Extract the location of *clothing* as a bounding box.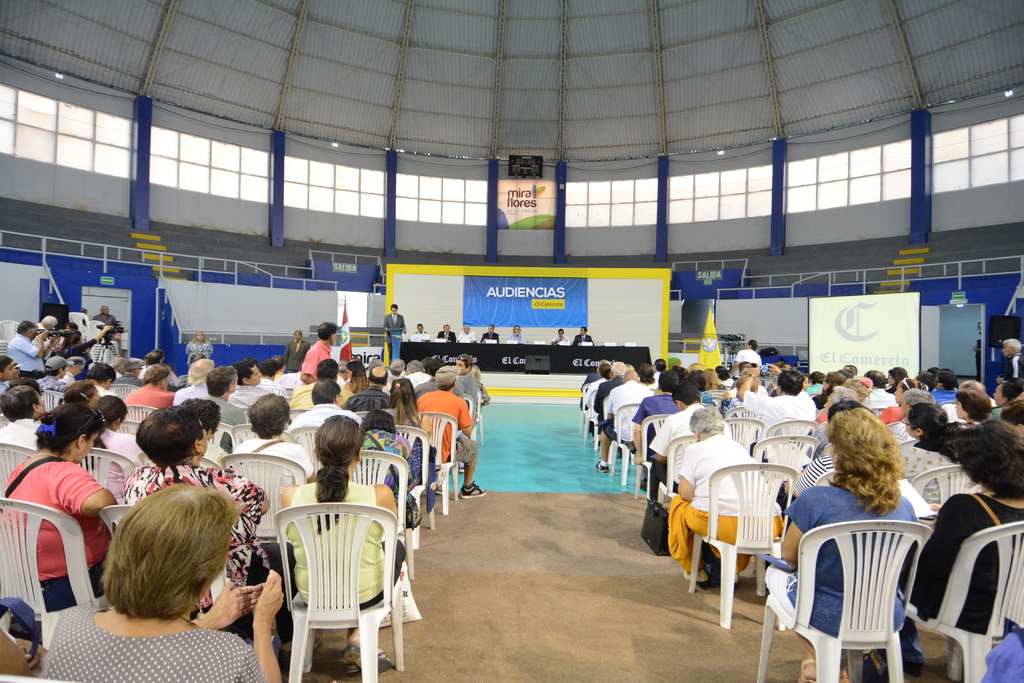
893 495 1023 634.
